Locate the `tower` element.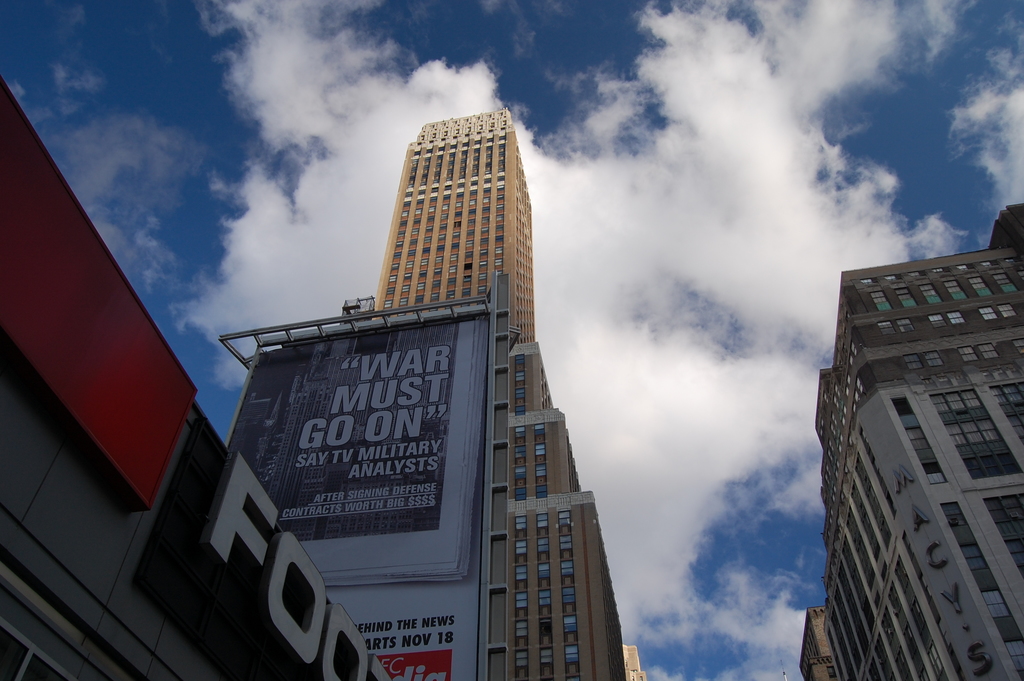
Element bbox: crop(796, 193, 1023, 680).
